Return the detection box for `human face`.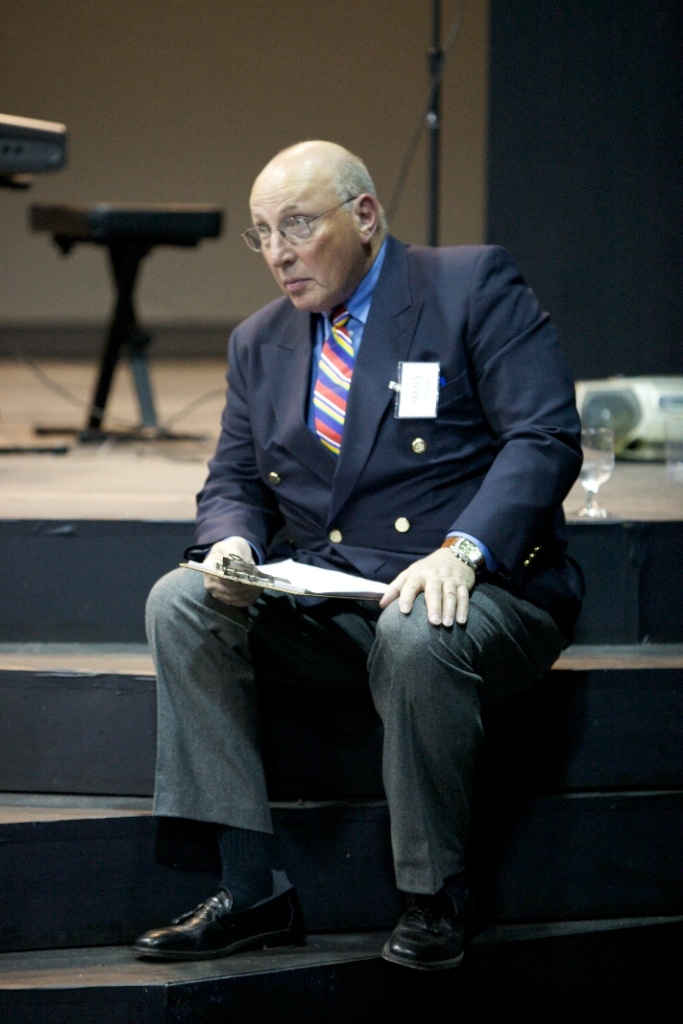
bbox(245, 169, 353, 309).
